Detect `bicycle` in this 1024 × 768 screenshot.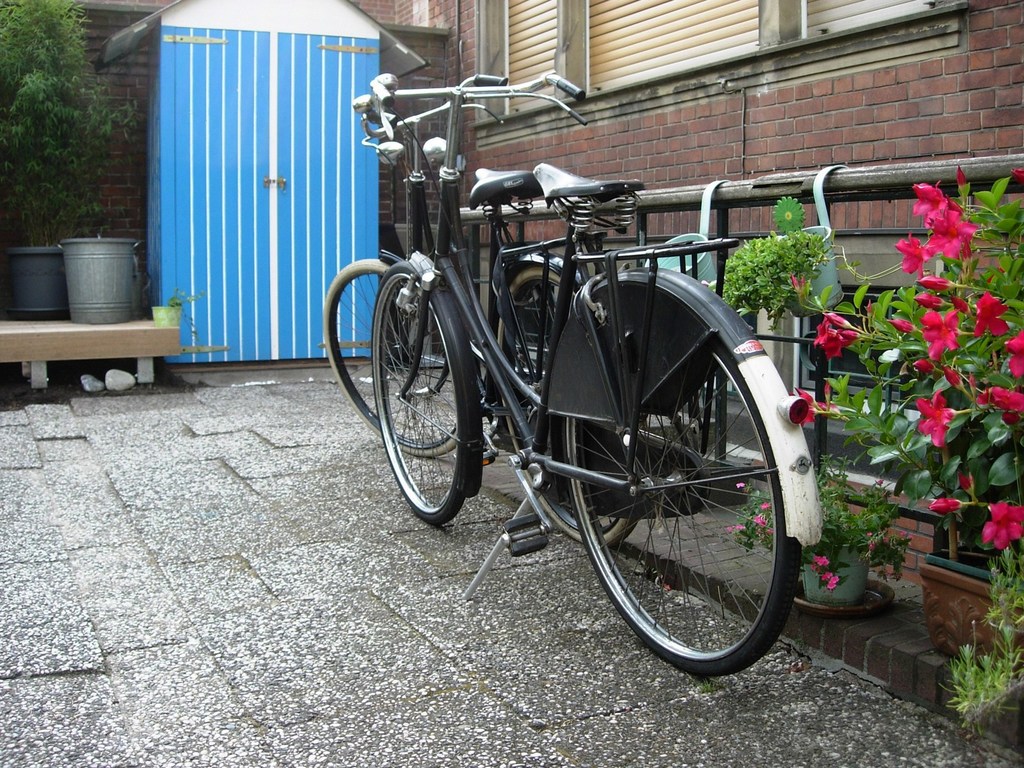
Detection: bbox(364, 73, 828, 685).
